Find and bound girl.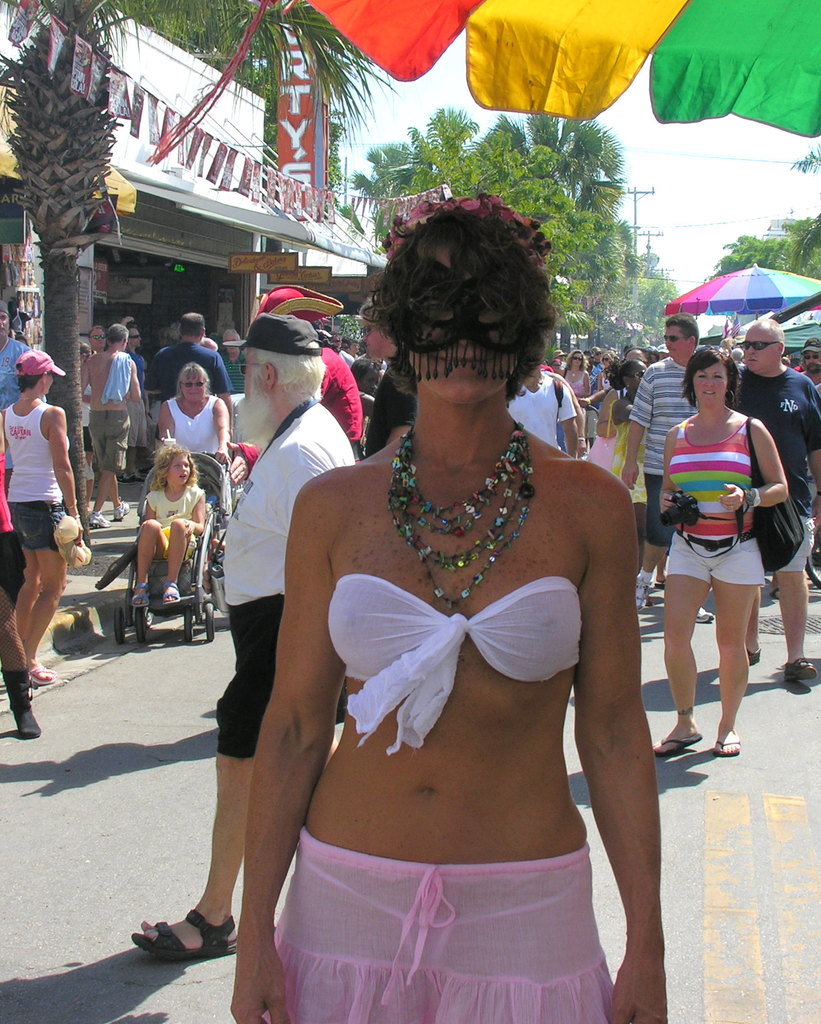
Bound: {"x1": 227, "y1": 192, "x2": 667, "y2": 1023}.
